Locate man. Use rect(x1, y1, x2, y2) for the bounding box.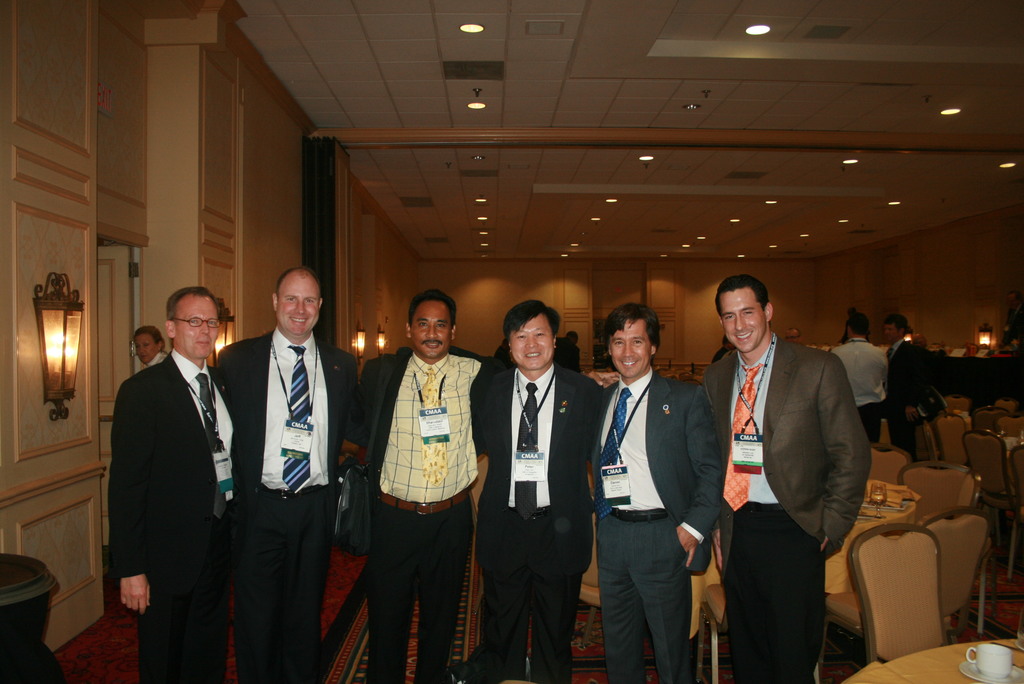
rect(455, 298, 604, 683).
